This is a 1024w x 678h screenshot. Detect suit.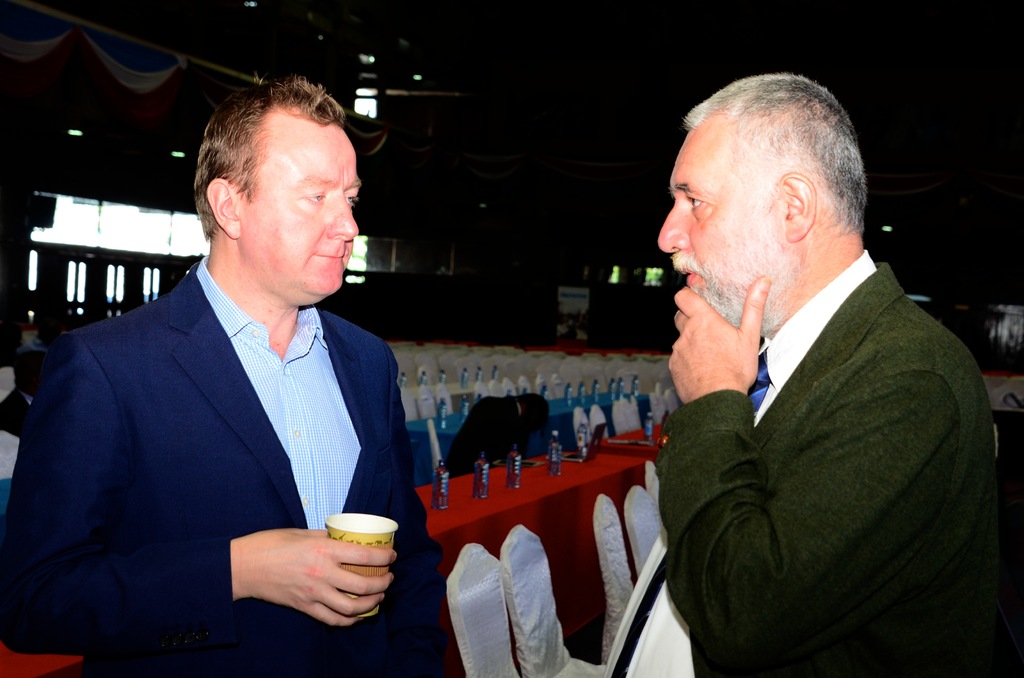
[0,255,451,677].
